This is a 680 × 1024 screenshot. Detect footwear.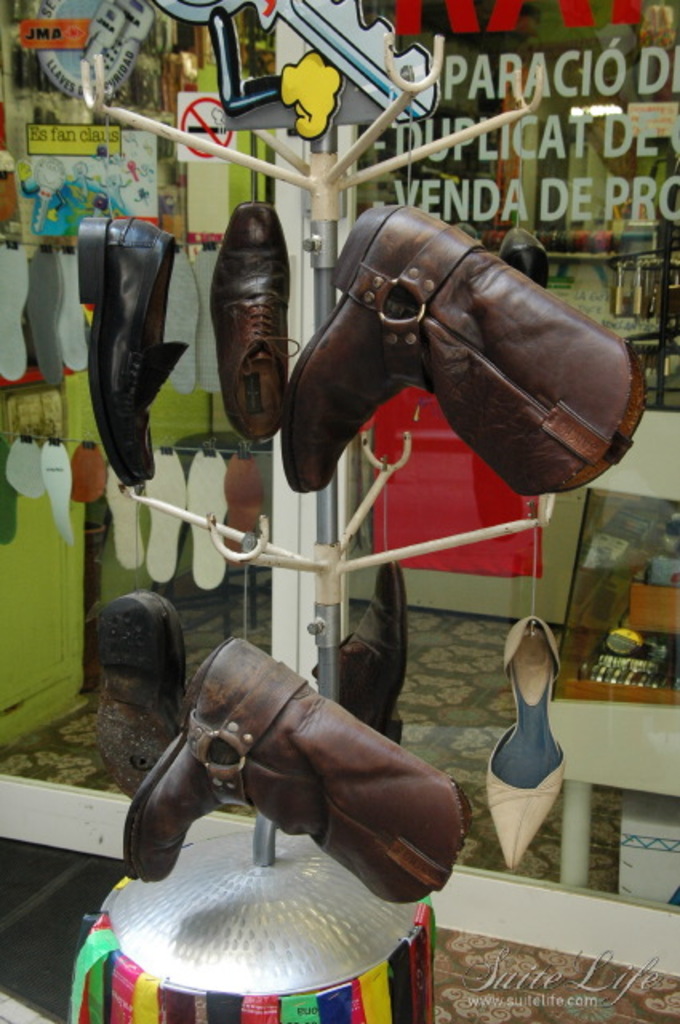
bbox=(83, 589, 194, 803).
